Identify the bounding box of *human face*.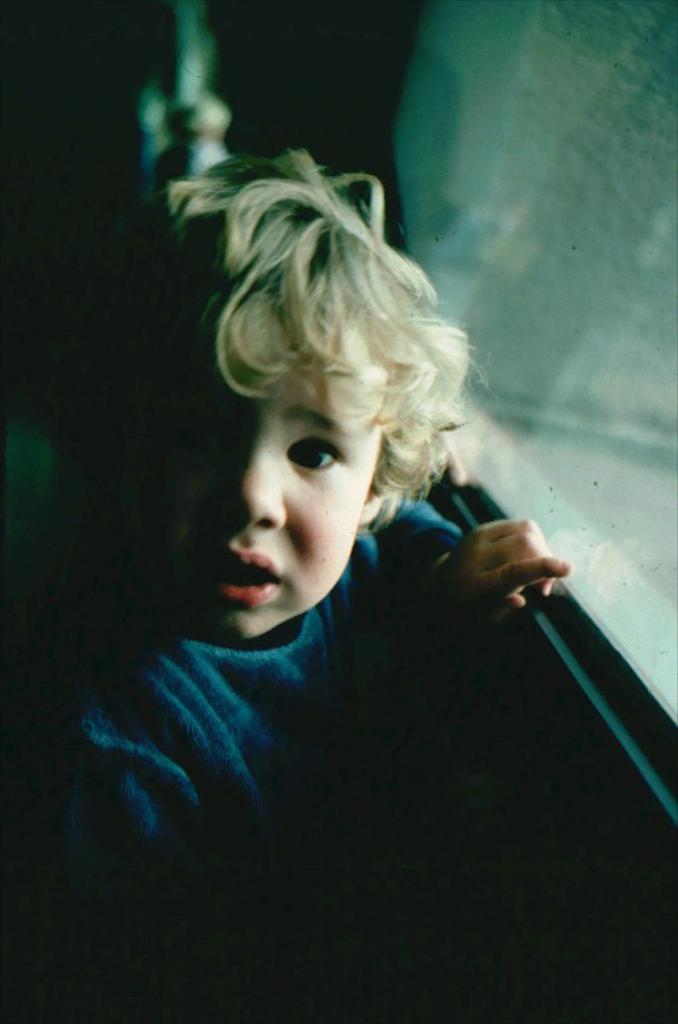
(158, 345, 379, 641).
